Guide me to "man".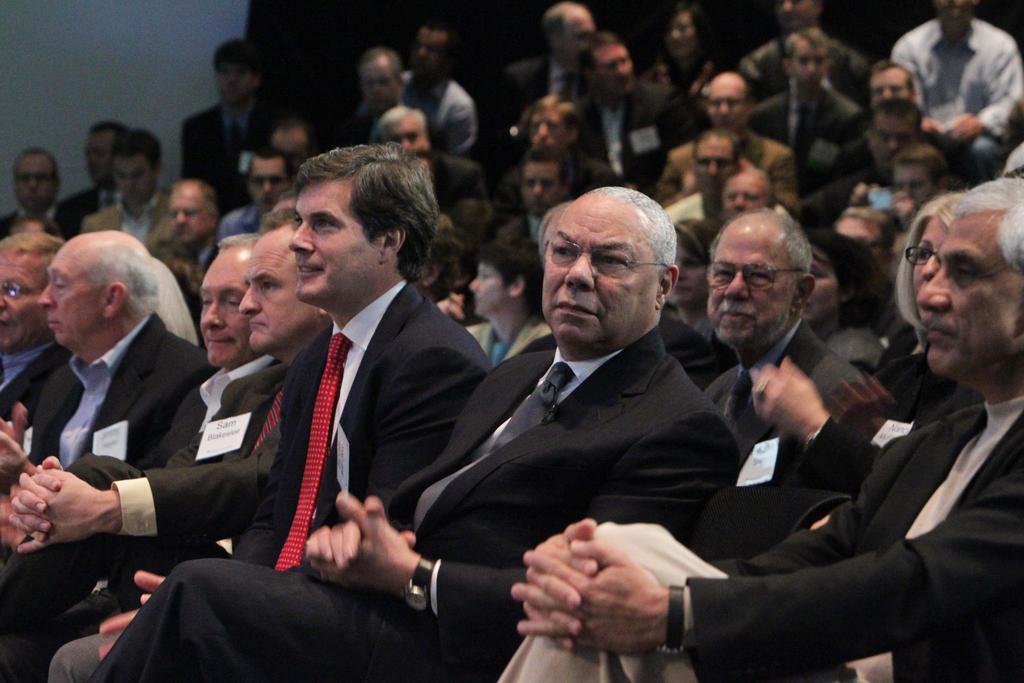
Guidance: 0:228:285:682.
